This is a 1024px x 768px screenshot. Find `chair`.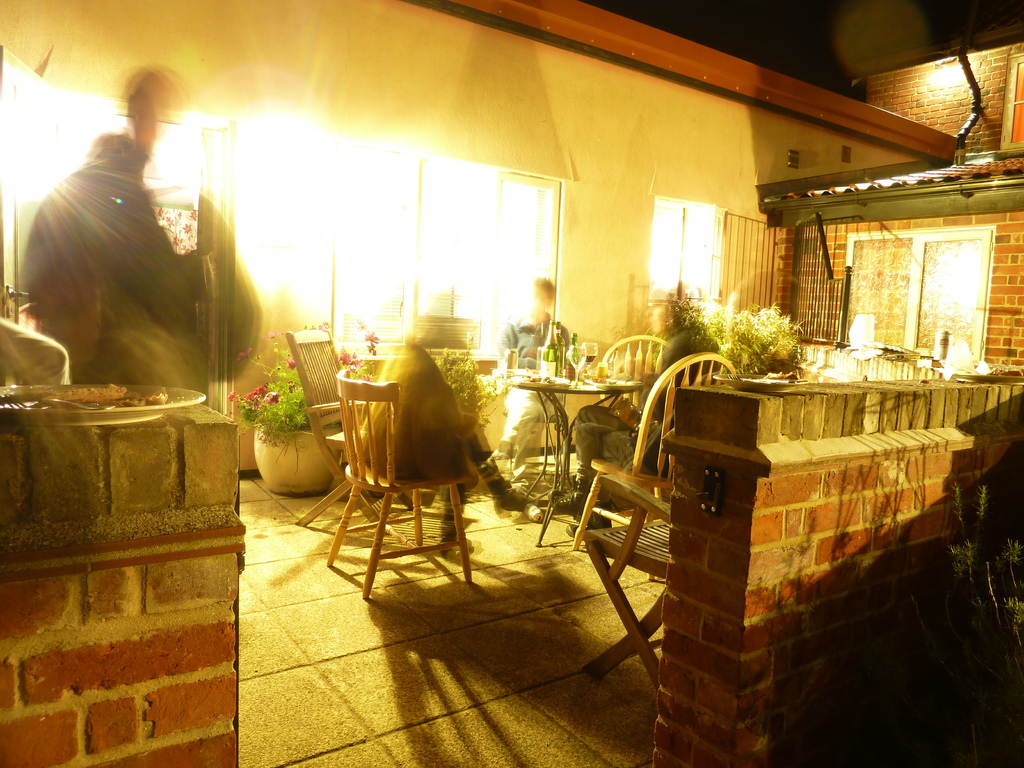
Bounding box: [x1=293, y1=325, x2=411, y2=531].
